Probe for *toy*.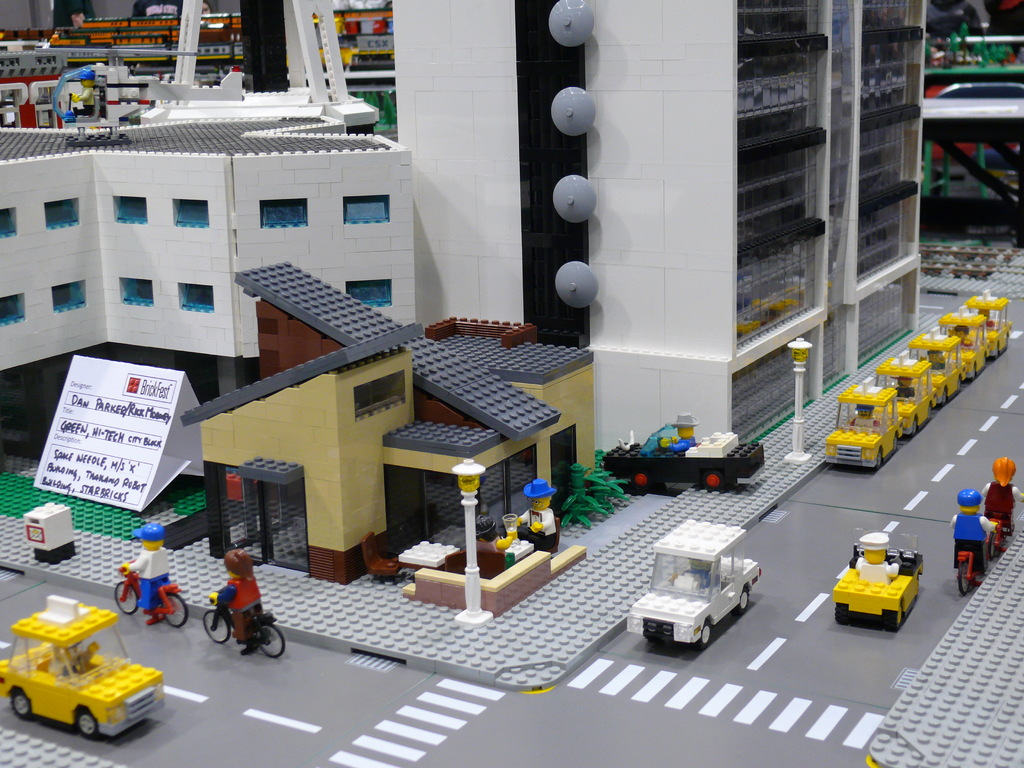
Probe result: bbox(118, 522, 170, 607).
